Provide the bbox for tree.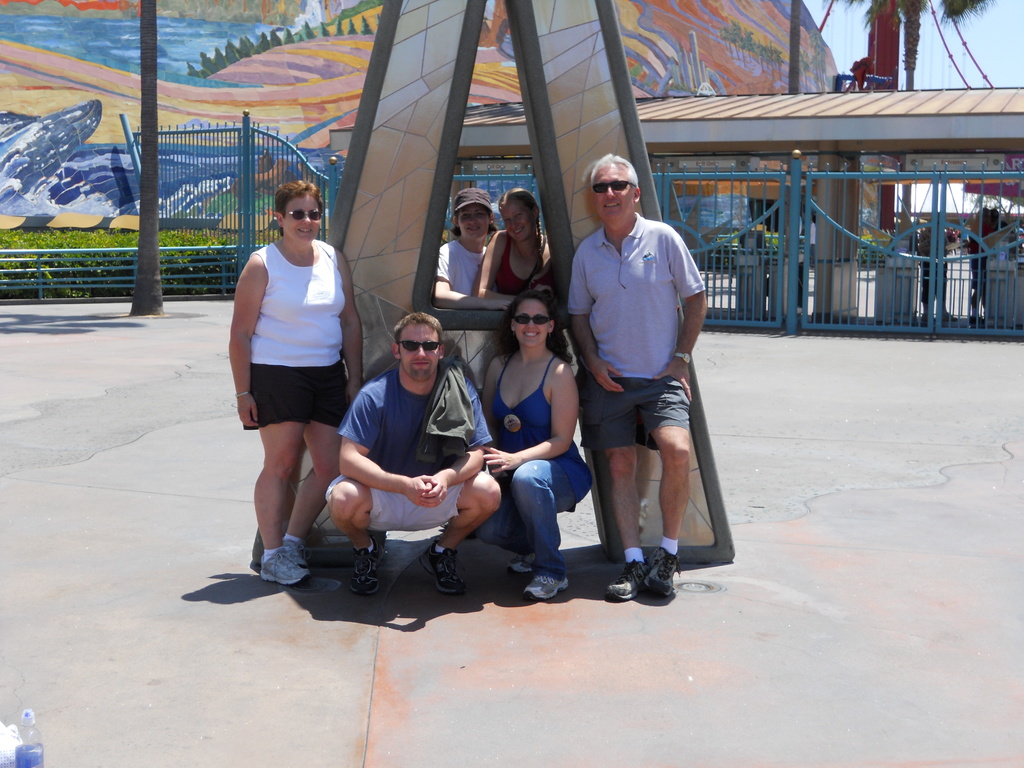
select_region(335, 13, 346, 38).
